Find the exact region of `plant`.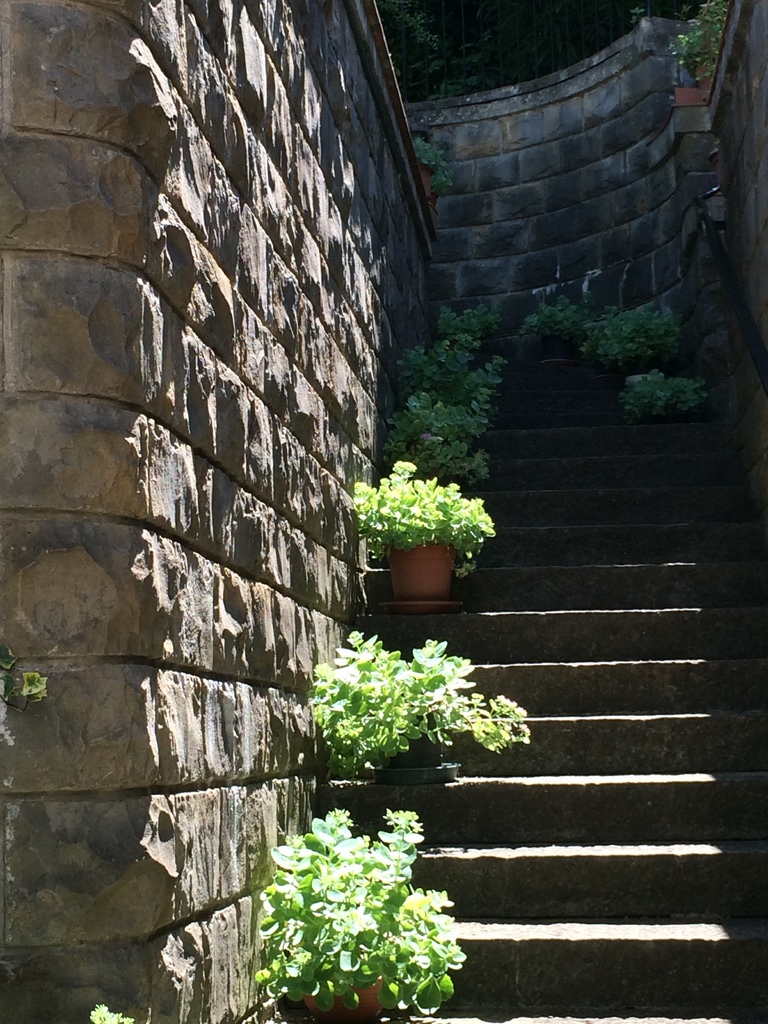
Exact region: {"x1": 431, "y1": 298, "x2": 501, "y2": 365}.
